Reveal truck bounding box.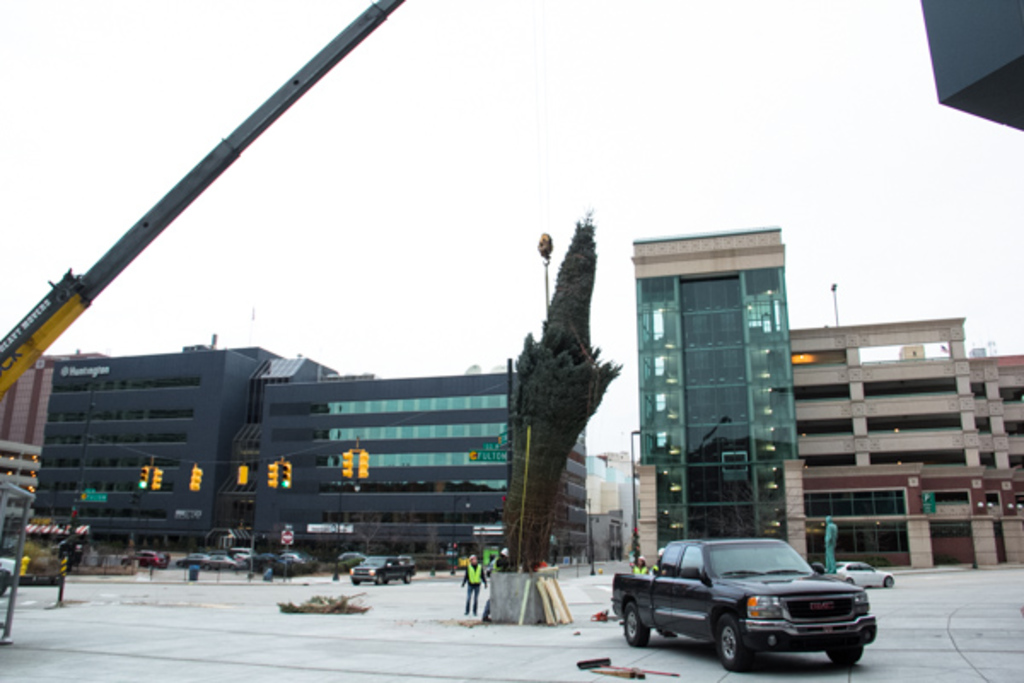
Revealed: x1=620, y1=543, x2=886, y2=674.
